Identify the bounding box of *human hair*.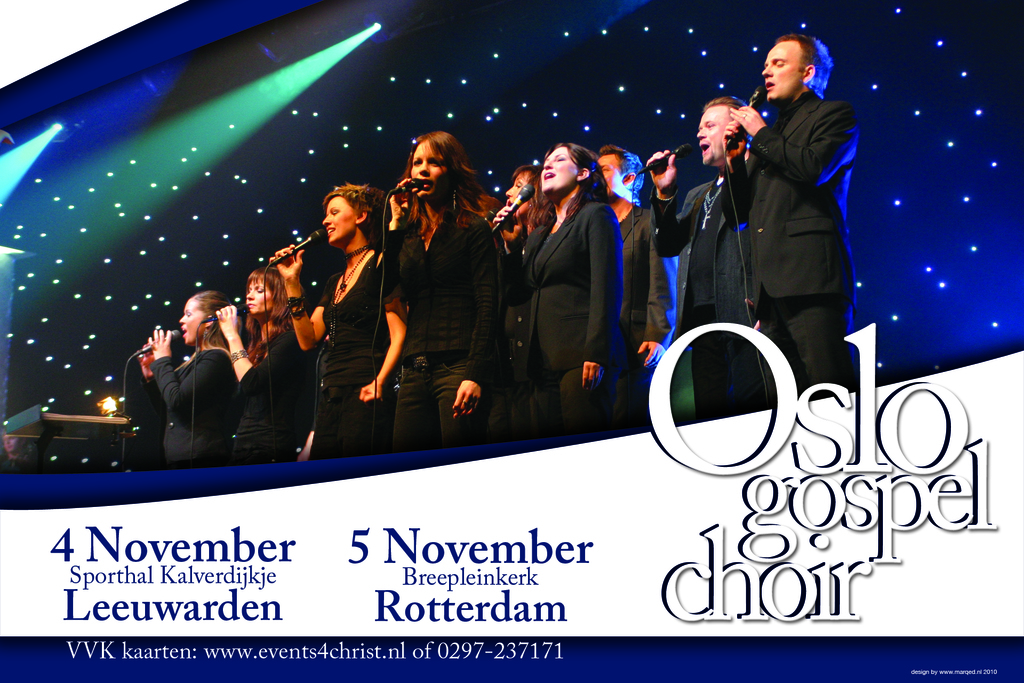
(x1=765, y1=31, x2=835, y2=78).
